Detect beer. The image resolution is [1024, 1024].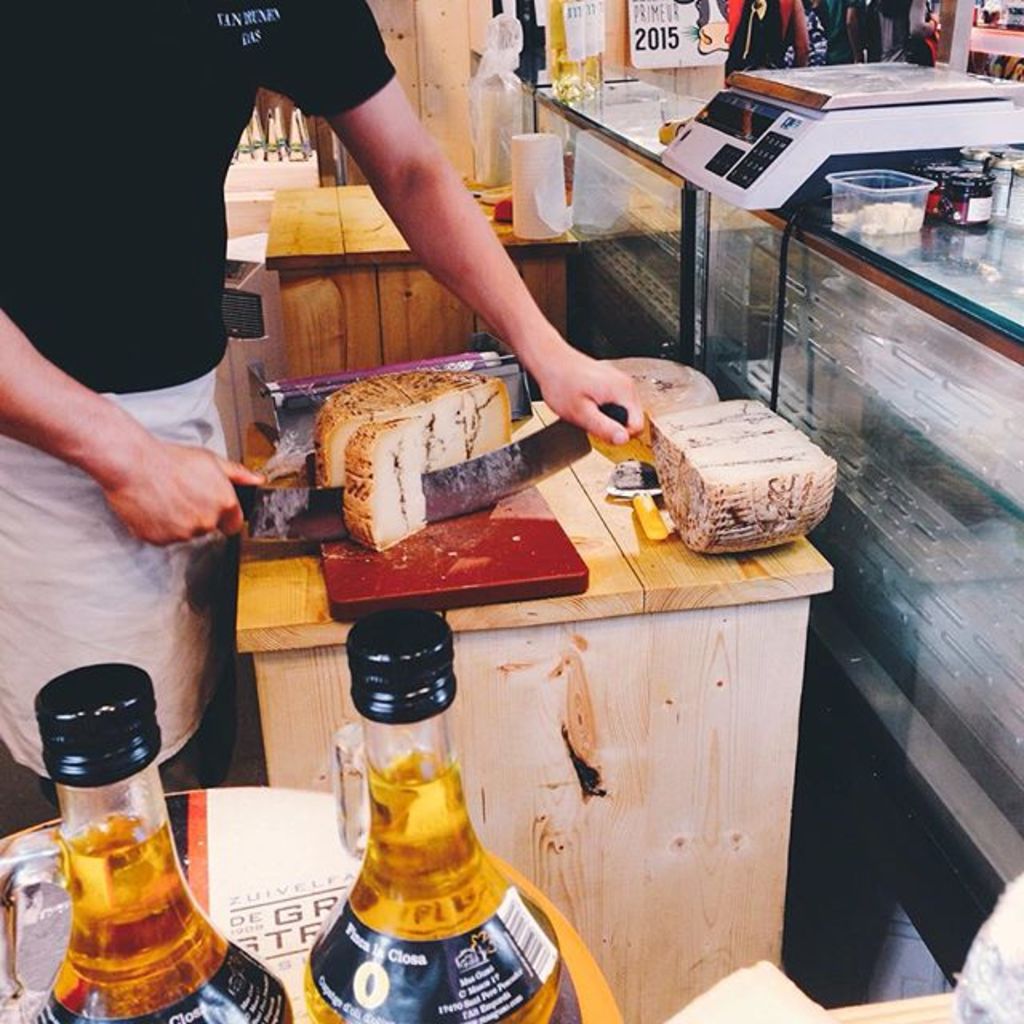
bbox(26, 643, 294, 1022).
